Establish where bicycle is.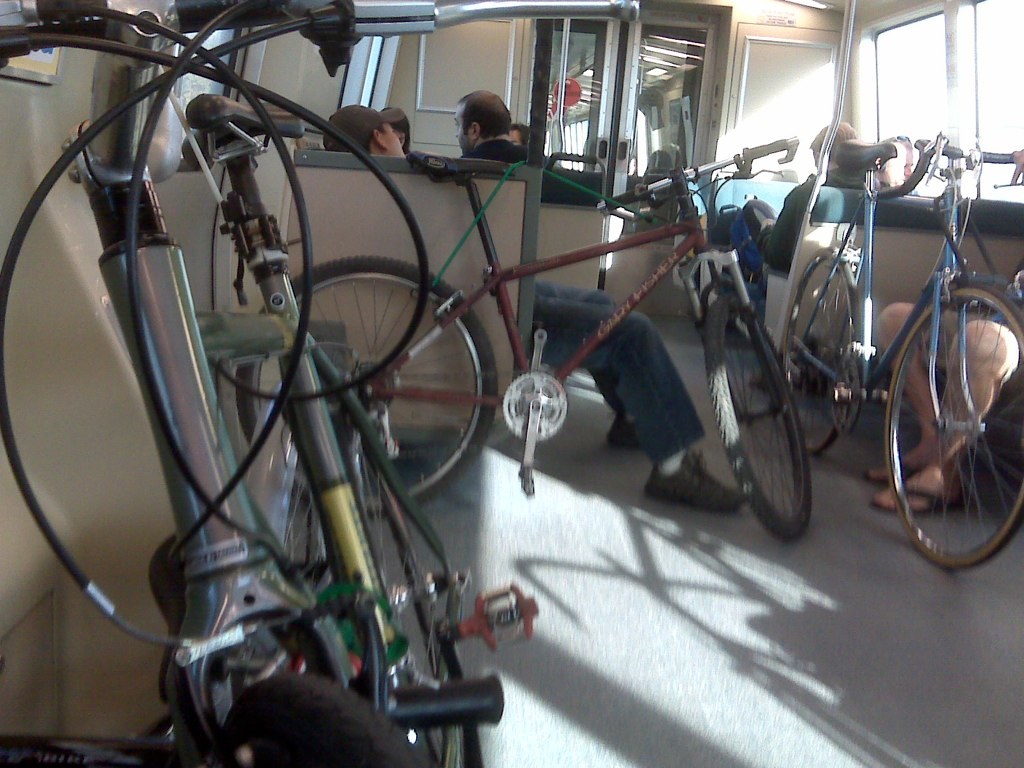
Established at [718, 80, 1021, 580].
